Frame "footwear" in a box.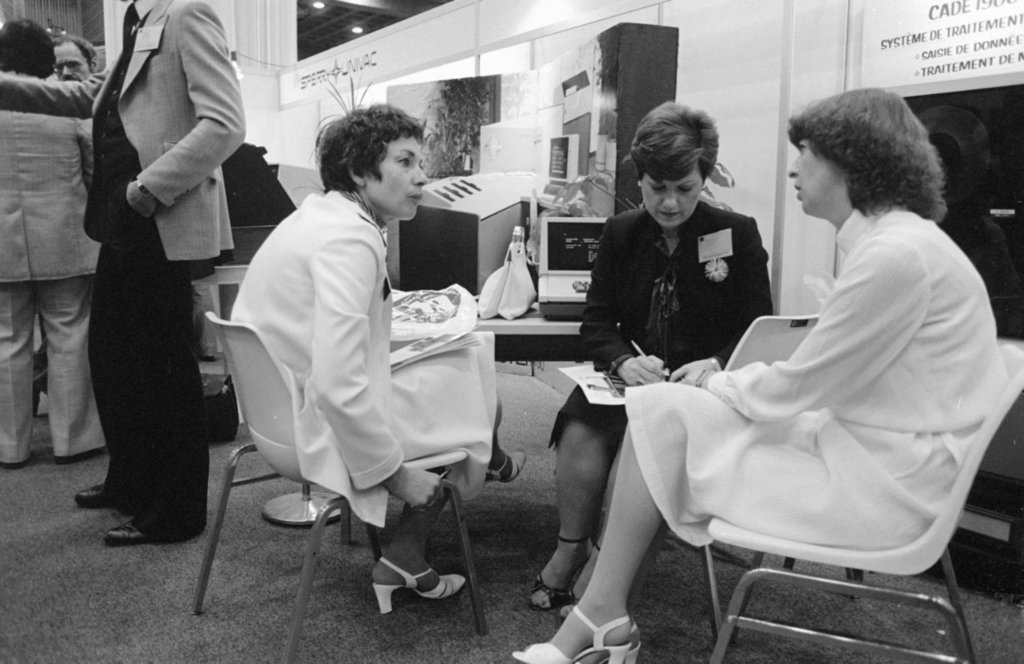
527 529 600 621.
